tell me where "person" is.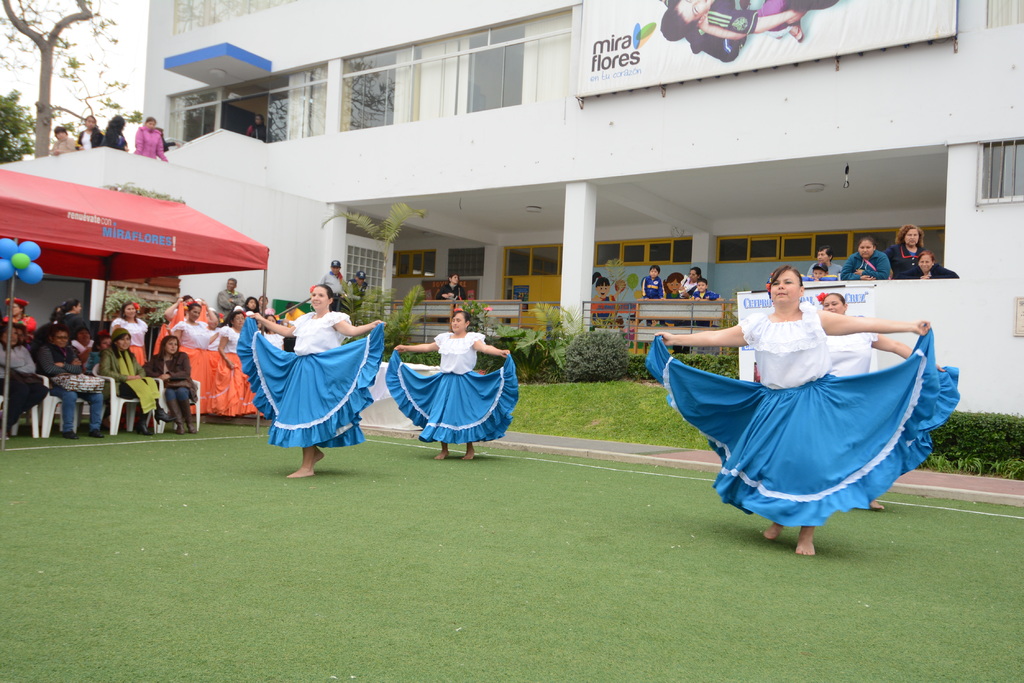
"person" is at bbox=(878, 220, 932, 275).
